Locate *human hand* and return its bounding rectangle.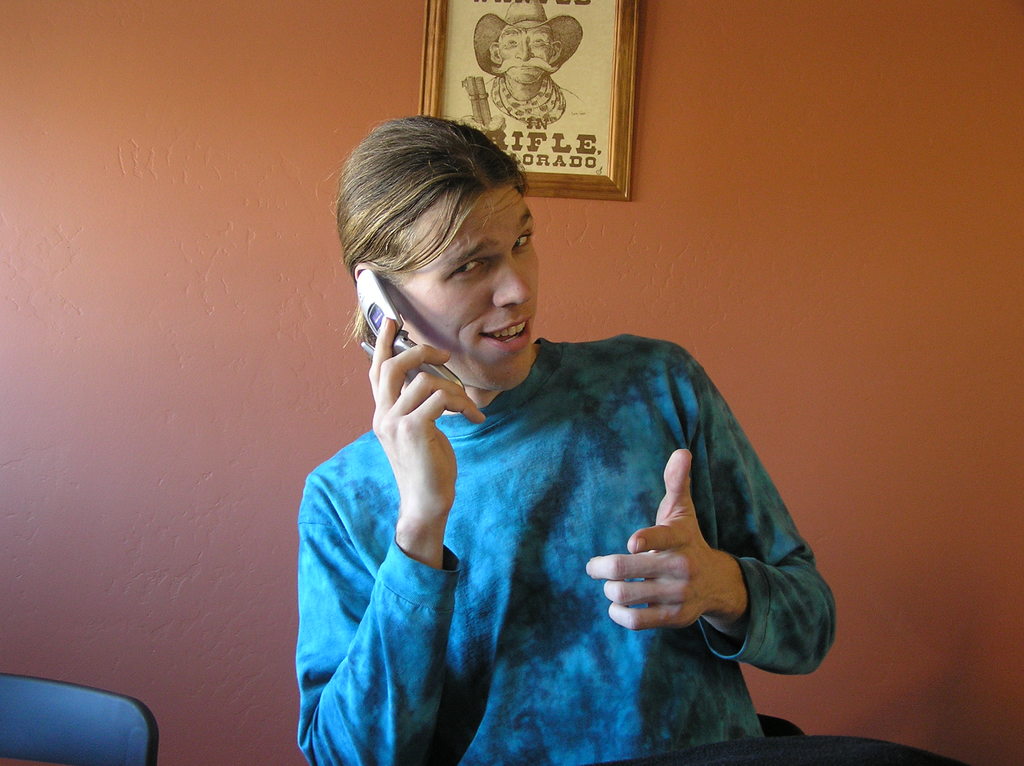
{"x1": 351, "y1": 298, "x2": 481, "y2": 520}.
